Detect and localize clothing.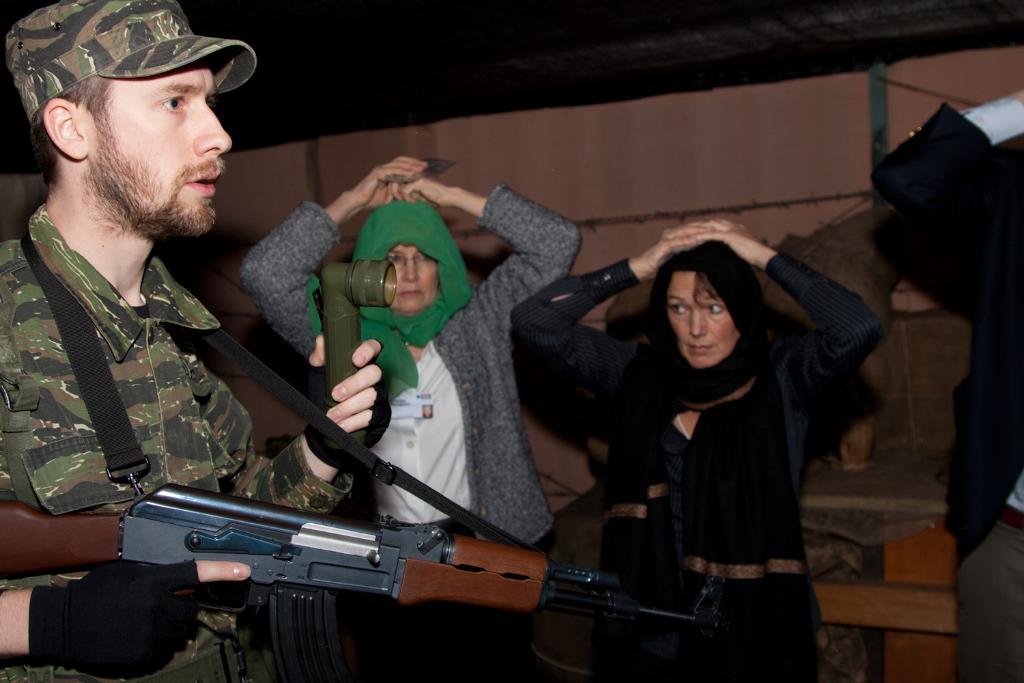
Localized at left=324, top=192, right=488, bottom=340.
